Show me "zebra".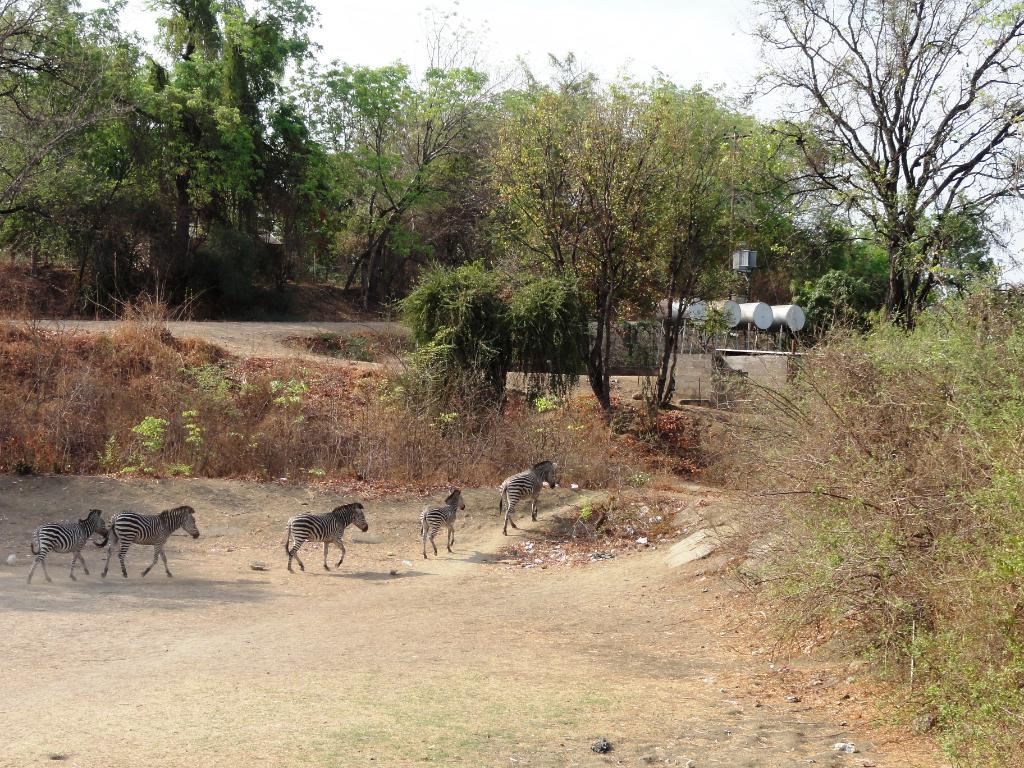
"zebra" is here: x1=499, y1=460, x2=556, y2=537.
